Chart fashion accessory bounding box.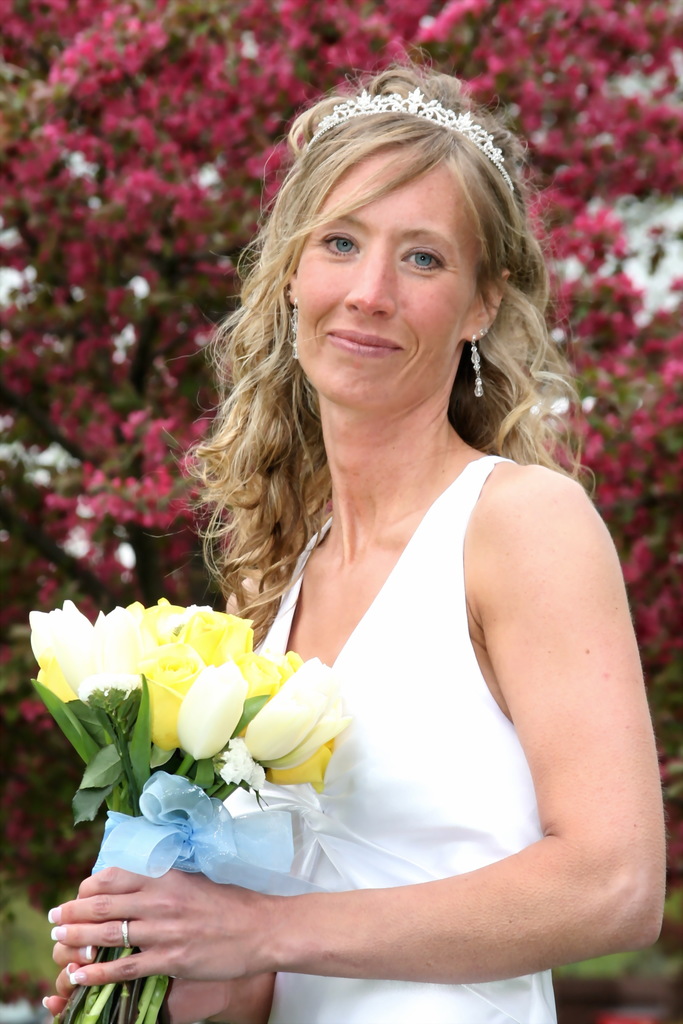
Charted: pyautogui.locateOnScreen(308, 85, 518, 195).
